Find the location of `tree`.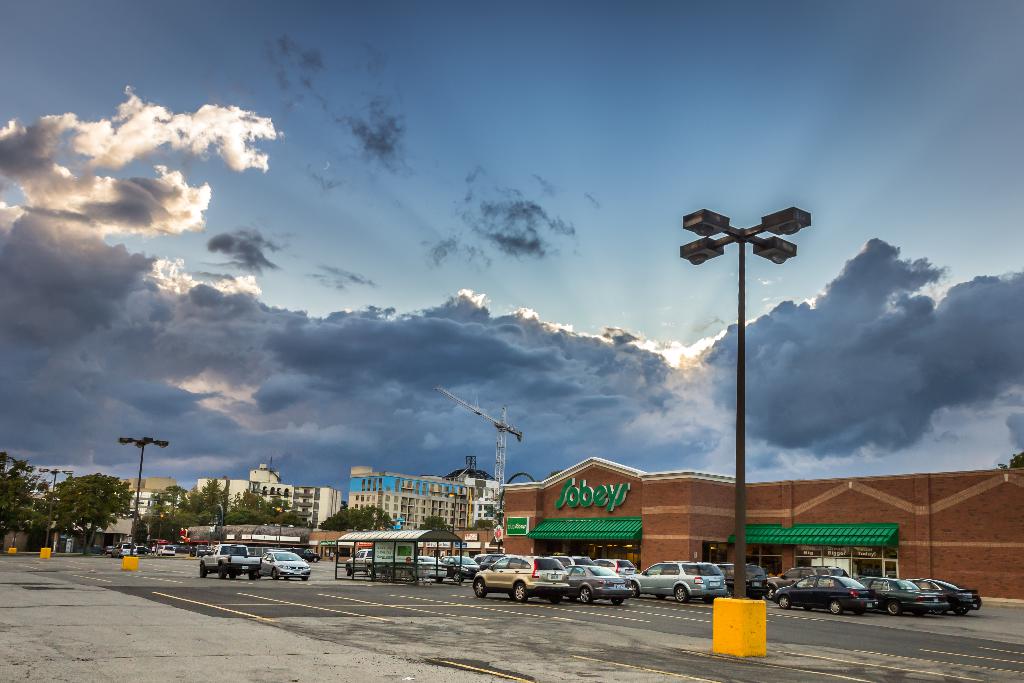
Location: [417,513,454,537].
